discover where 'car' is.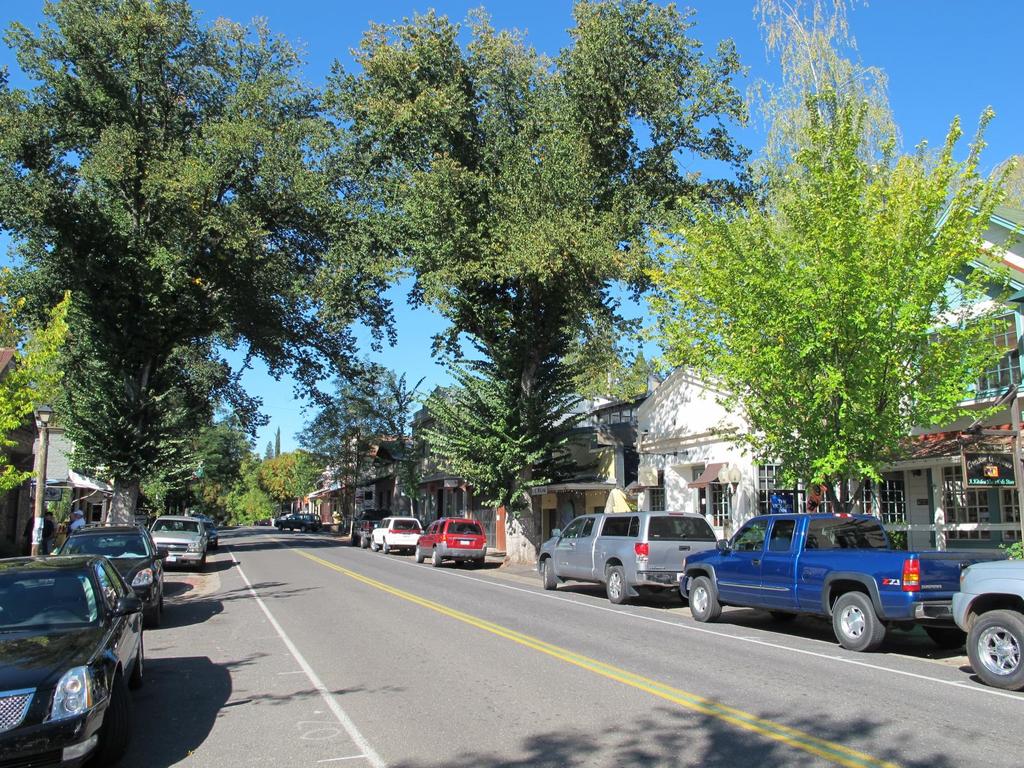
Discovered at (x1=371, y1=516, x2=426, y2=553).
